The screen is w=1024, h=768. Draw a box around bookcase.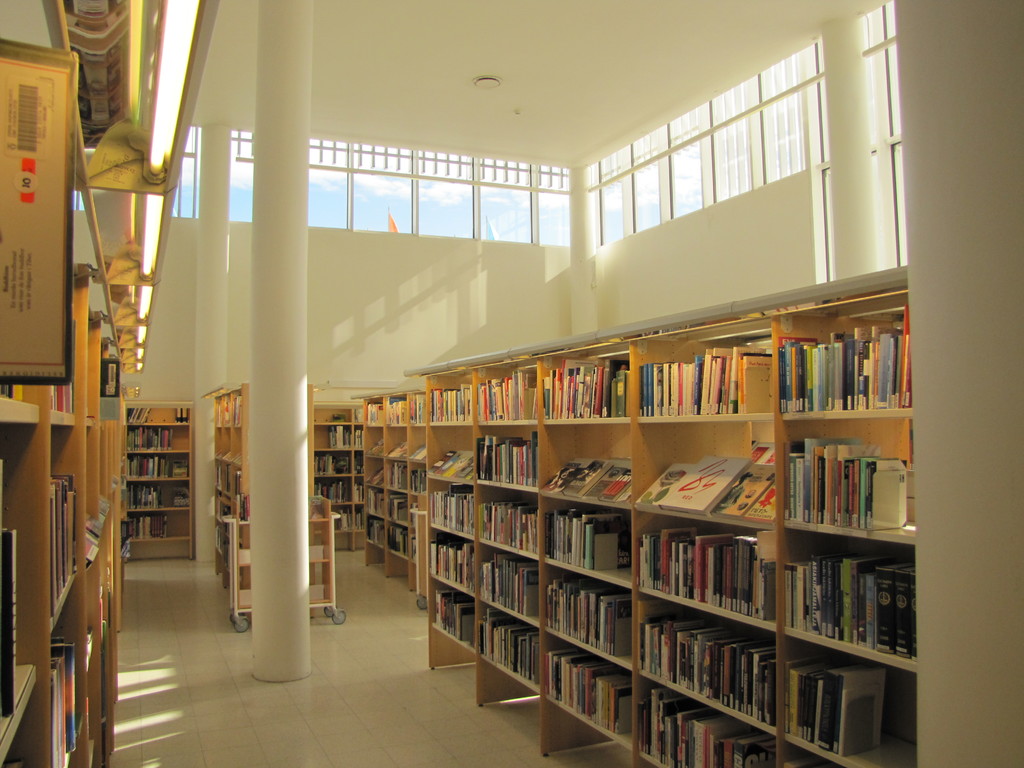
BBox(424, 278, 915, 767).
